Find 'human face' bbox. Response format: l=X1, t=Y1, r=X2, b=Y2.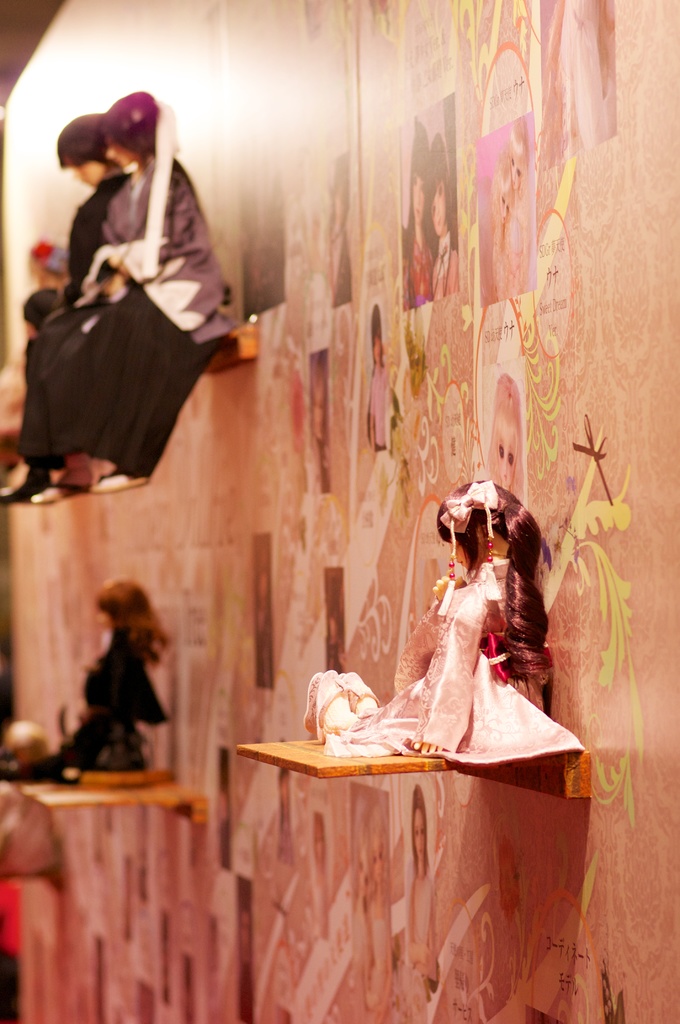
l=311, t=385, r=327, b=439.
